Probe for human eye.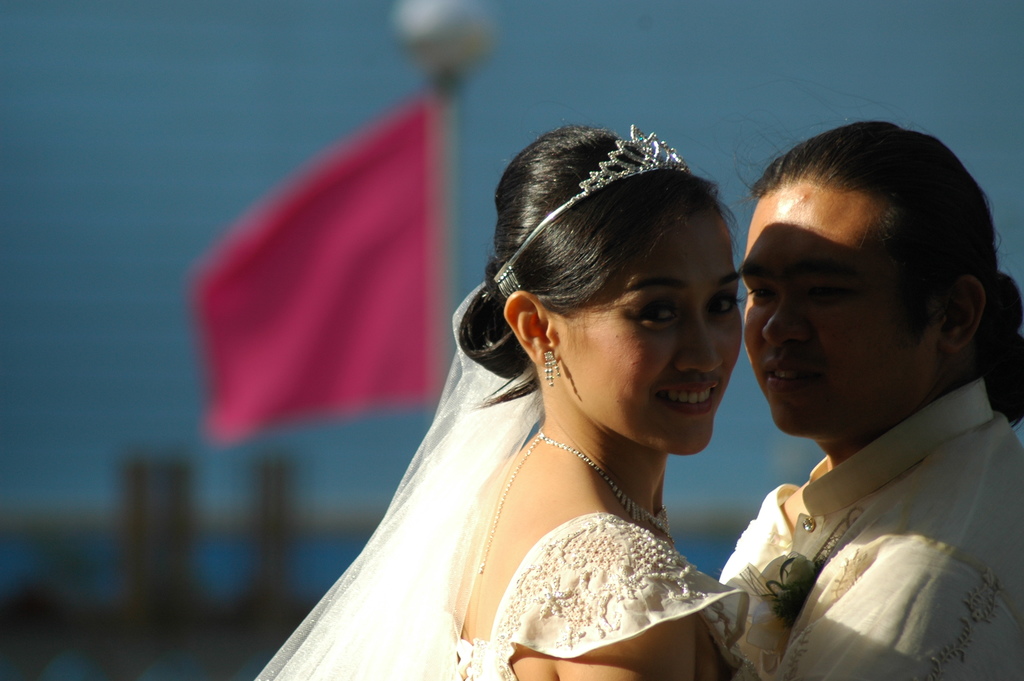
Probe result: locate(746, 277, 781, 306).
